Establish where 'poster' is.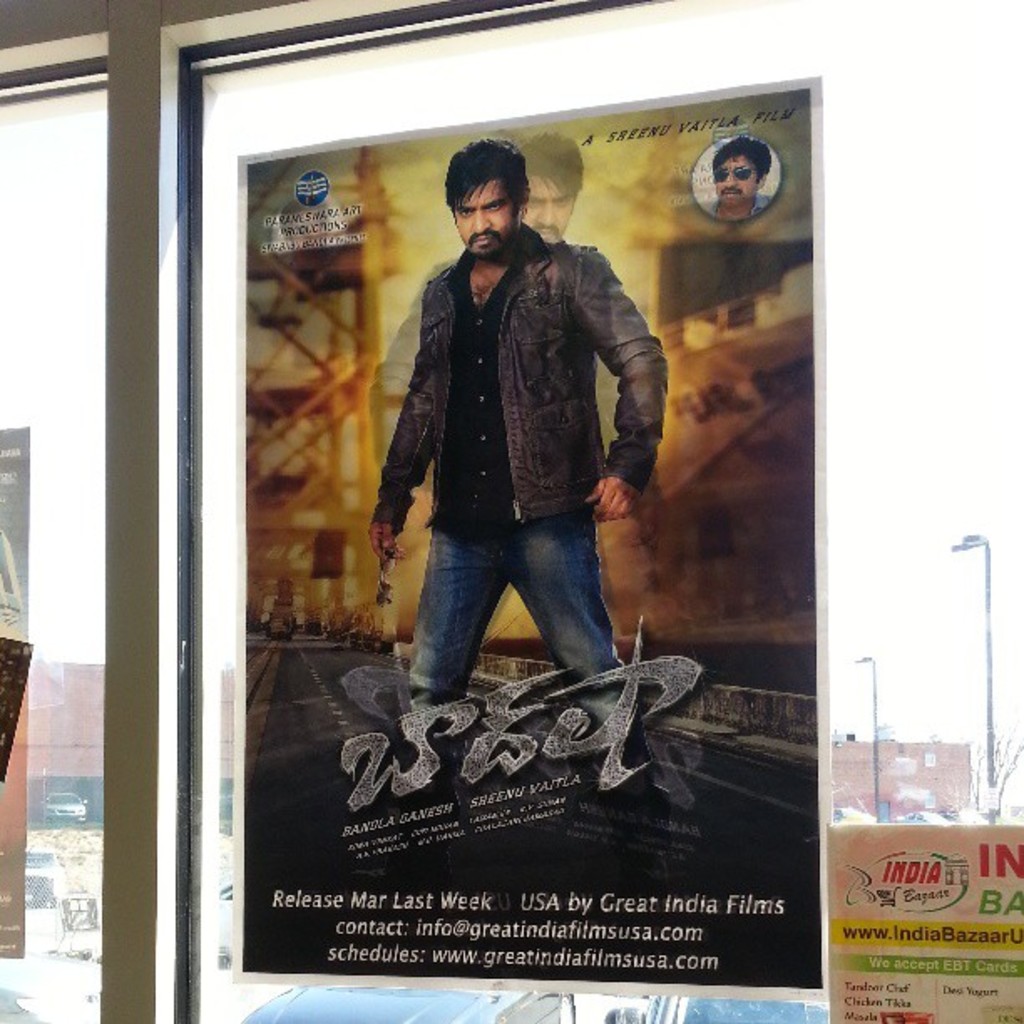
Established at crop(233, 74, 833, 992).
